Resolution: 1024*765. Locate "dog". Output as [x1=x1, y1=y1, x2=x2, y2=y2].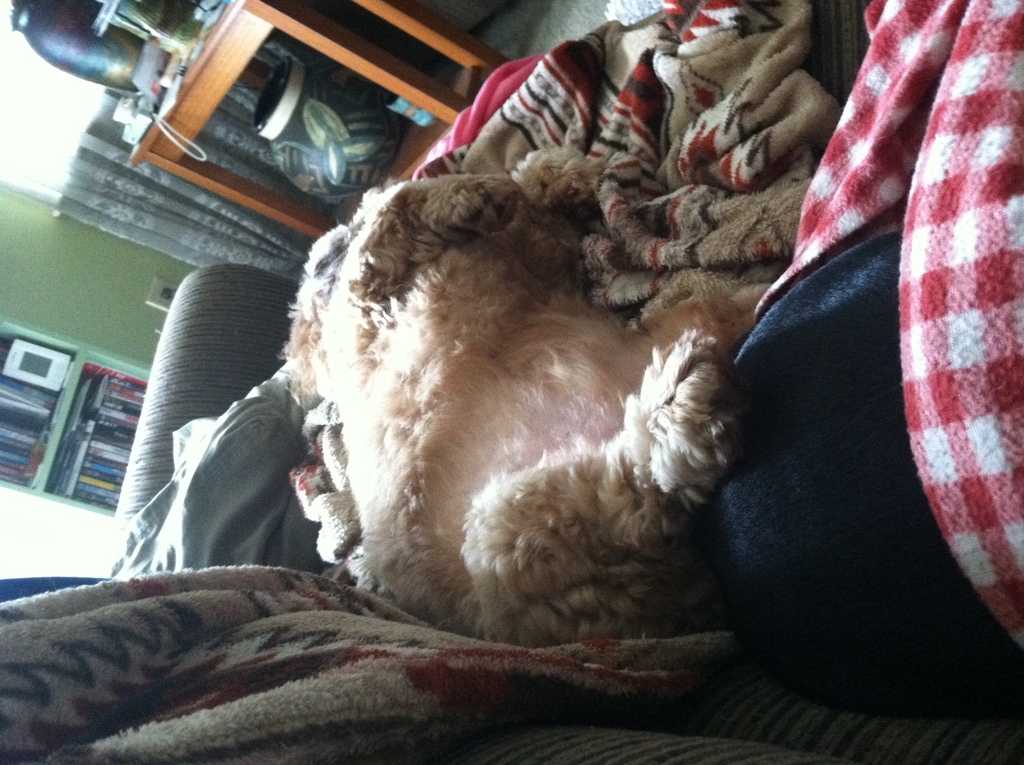
[x1=280, y1=175, x2=741, y2=646].
